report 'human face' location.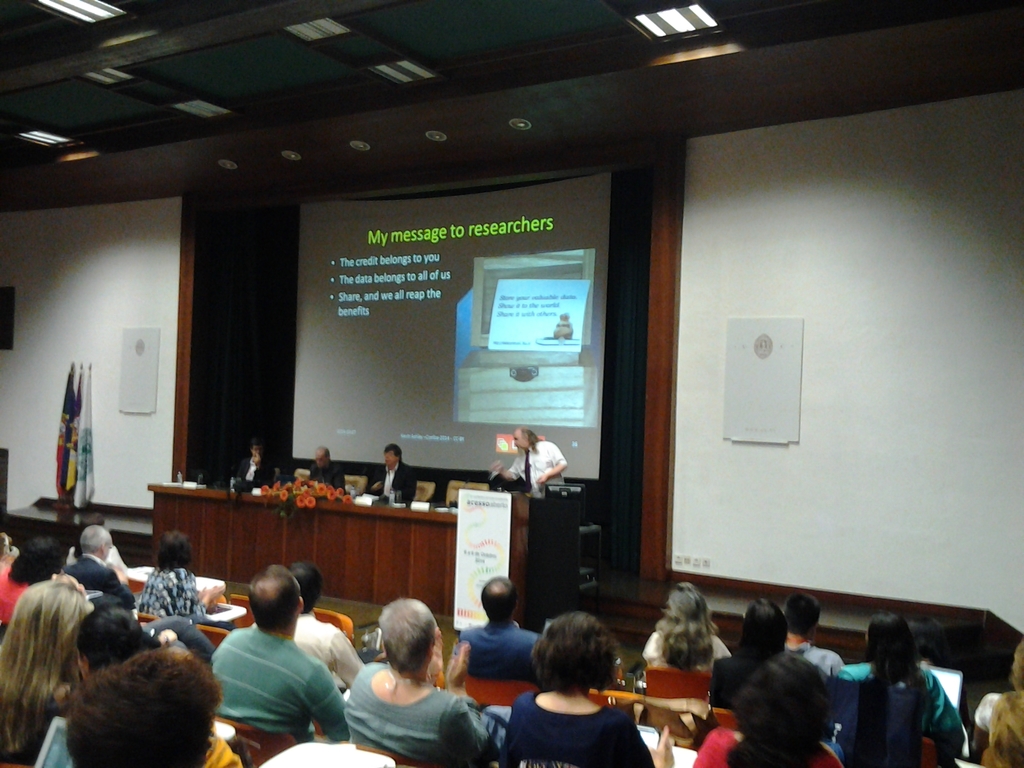
Report: <region>383, 451, 396, 467</region>.
